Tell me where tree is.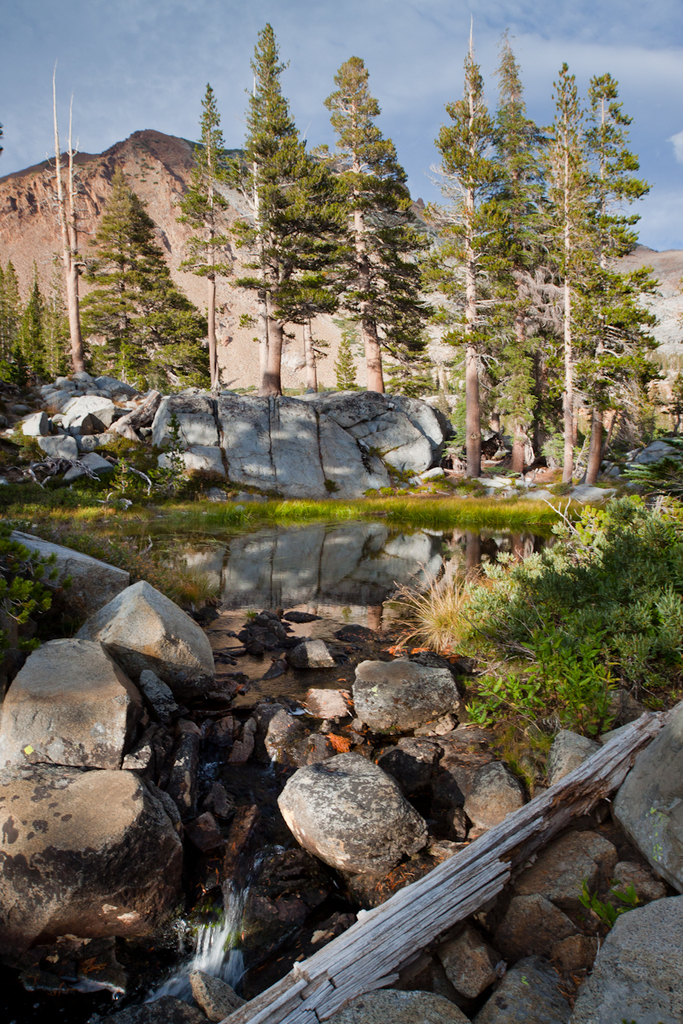
tree is at x1=48, y1=55, x2=223, y2=405.
